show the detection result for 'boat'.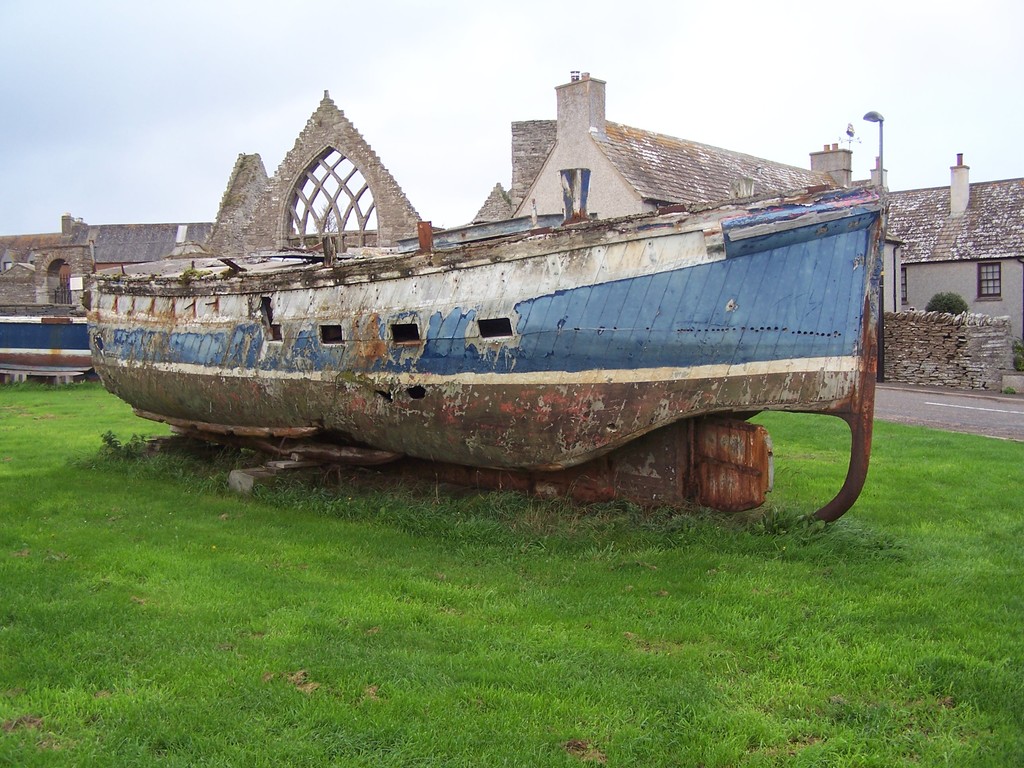
bbox(85, 215, 891, 515).
